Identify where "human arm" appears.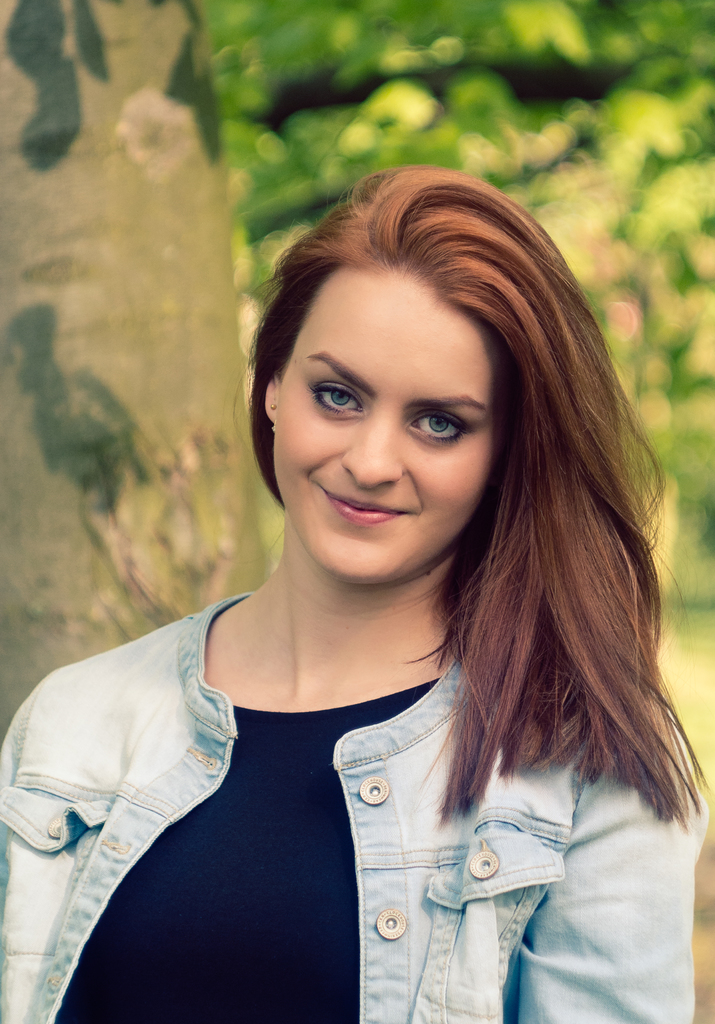
Appears at l=510, t=687, r=695, b=1023.
